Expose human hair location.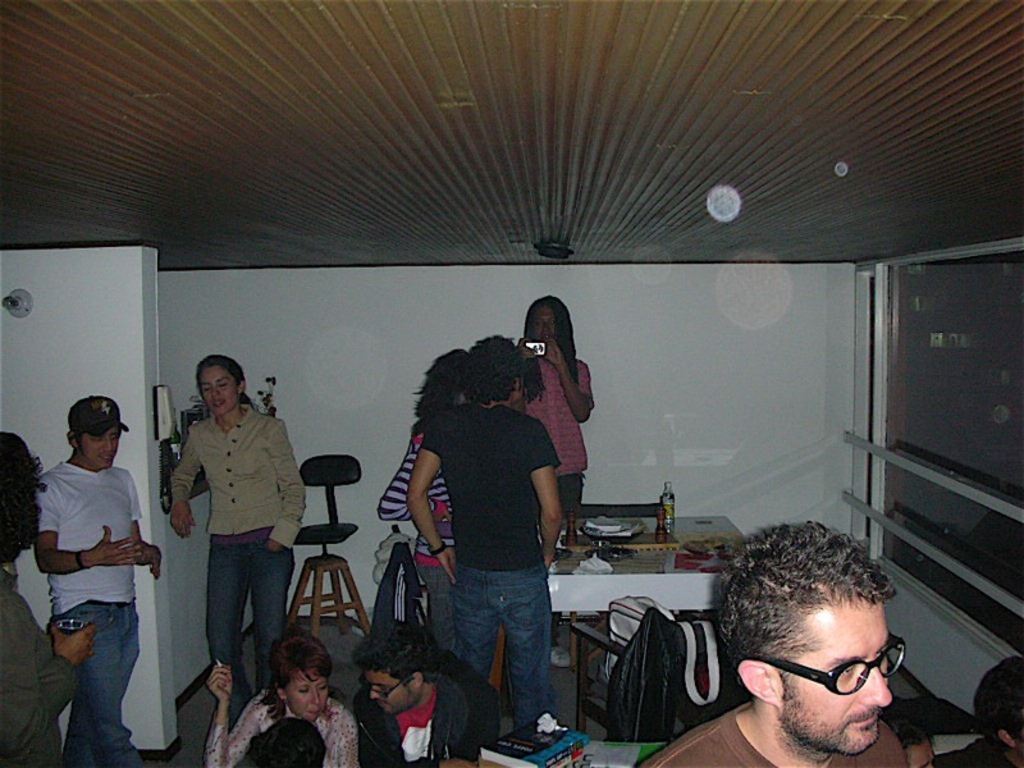
Exposed at {"left": 515, "top": 293, "right": 581, "bottom": 399}.
